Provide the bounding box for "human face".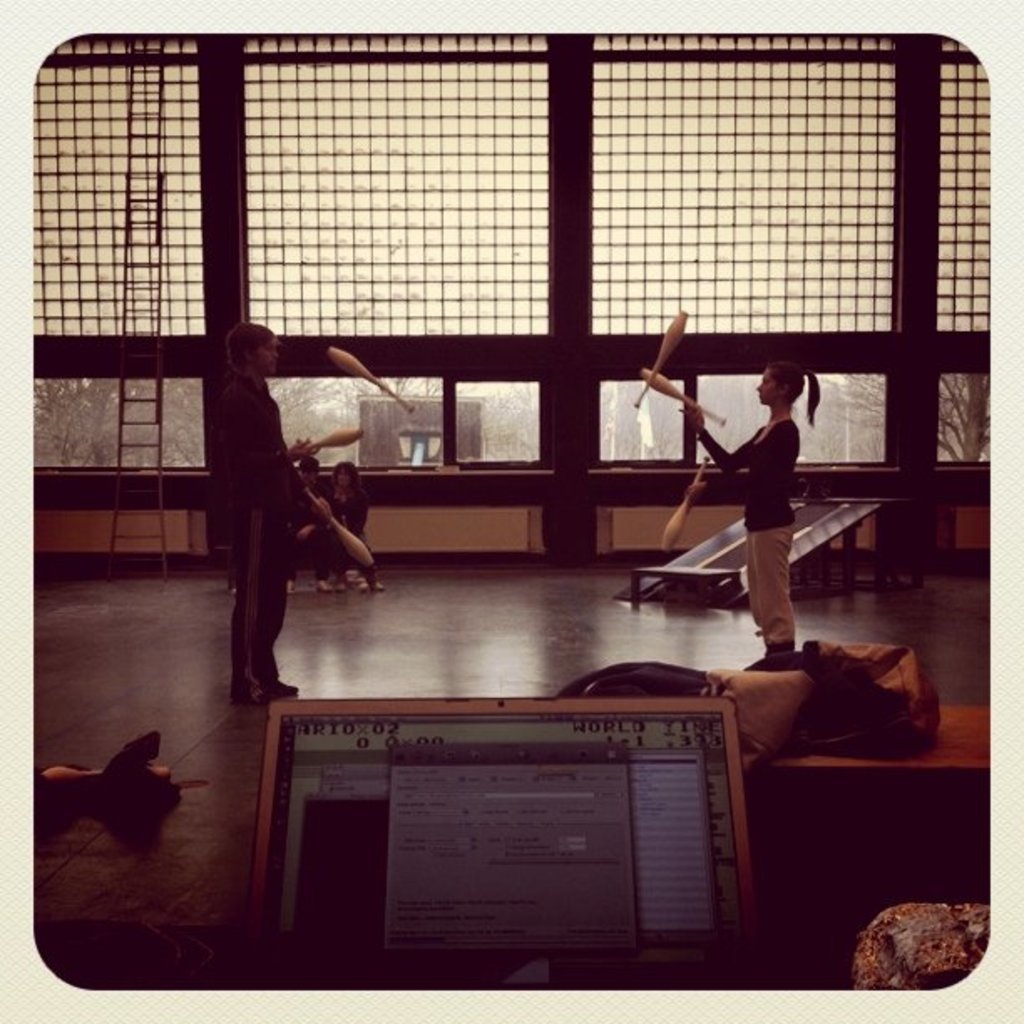
Rect(251, 333, 276, 380).
